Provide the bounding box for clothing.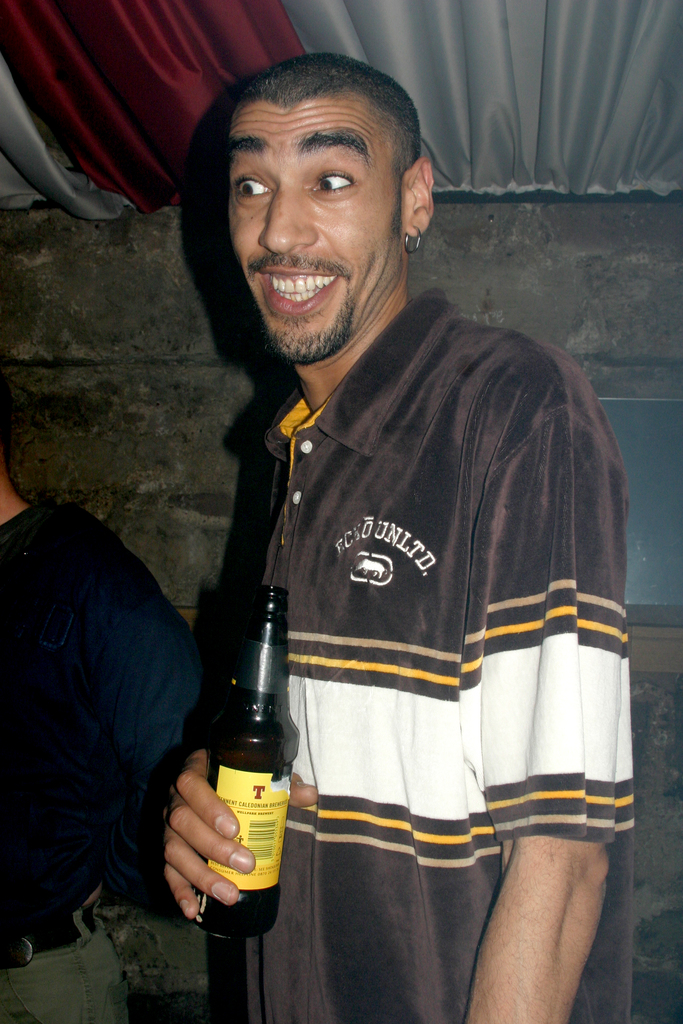
box(202, 297, 633, 1023).
